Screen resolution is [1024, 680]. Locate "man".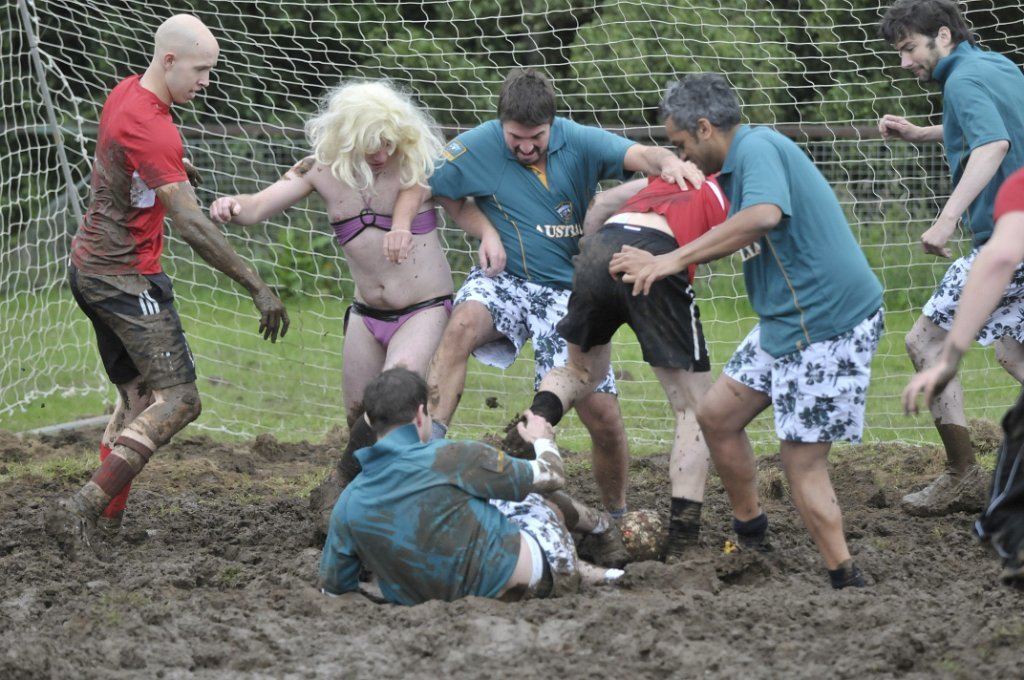
(380,67,704,566).
